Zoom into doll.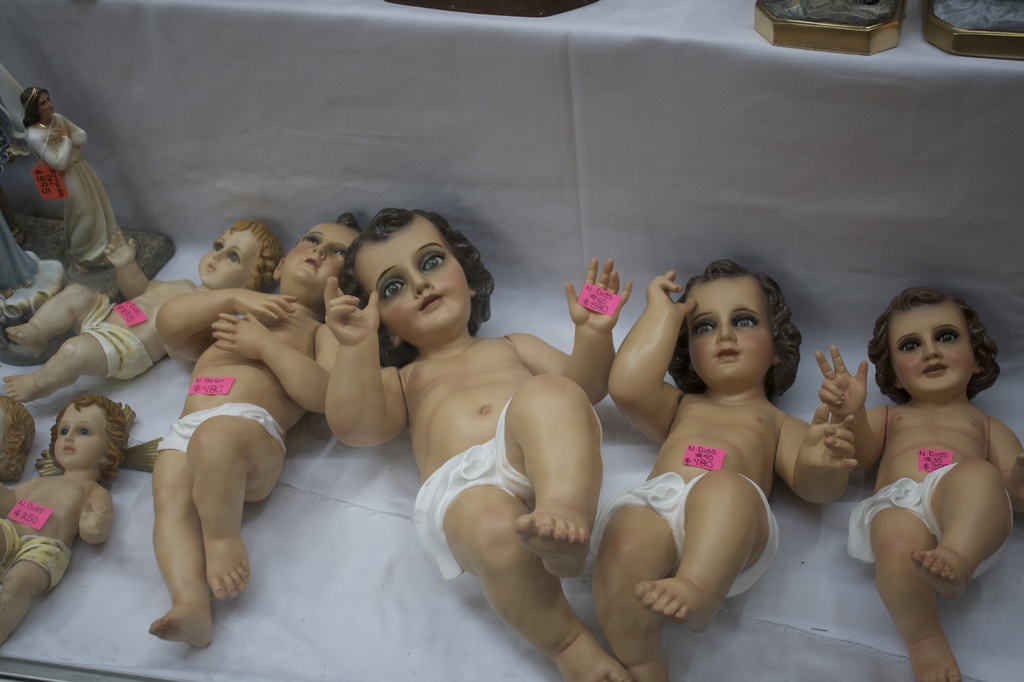
Zoom target: [13, 386, 127, 606].
